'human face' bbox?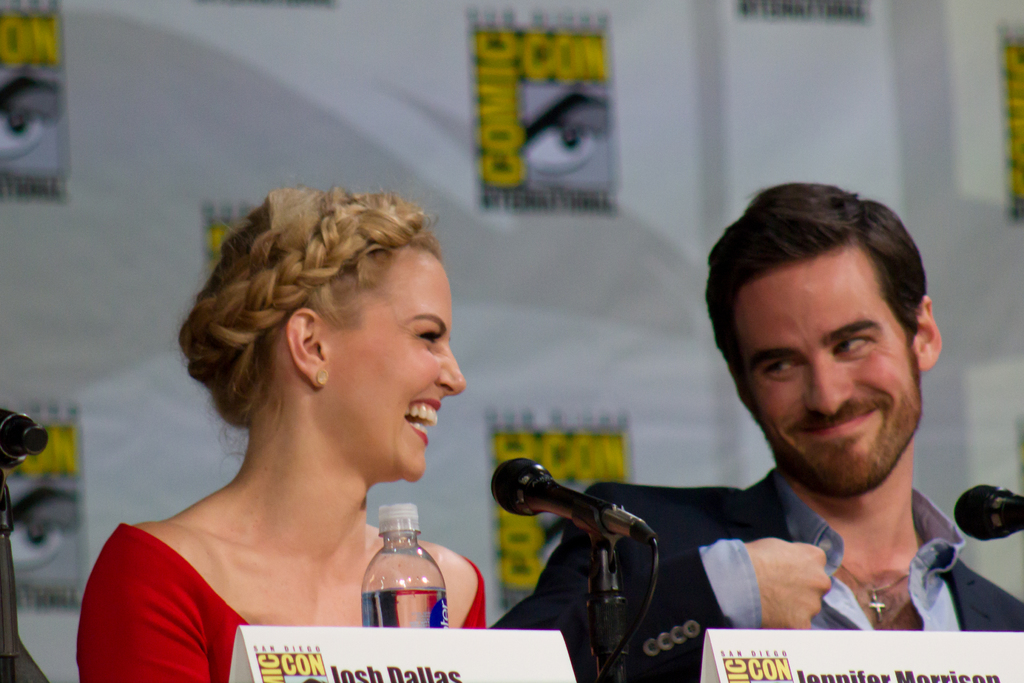
pyautogui.locateOnScreen(323, 247, 467, 483)
